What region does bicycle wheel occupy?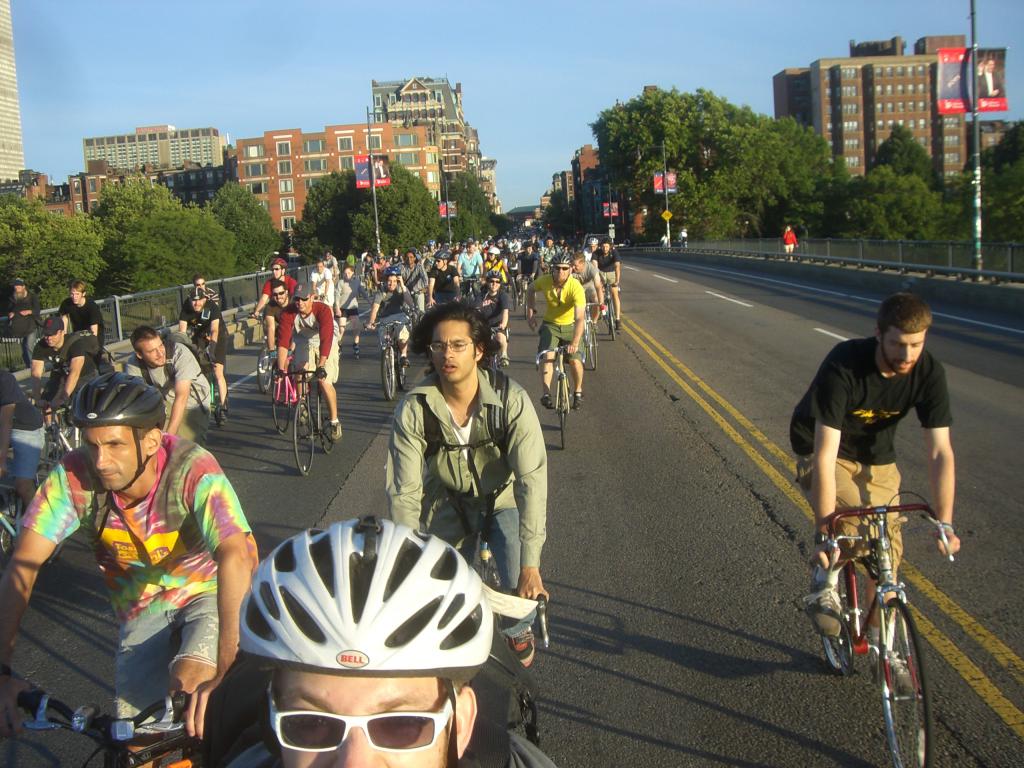
[0,488,30,577].
